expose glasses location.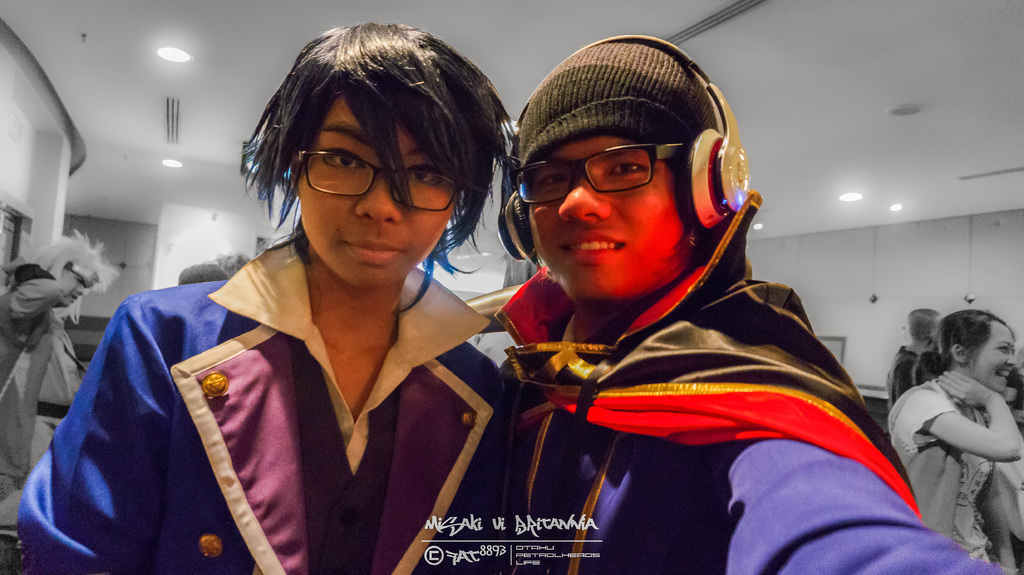
Exposed at bbox(510, 141, 685, 207).
